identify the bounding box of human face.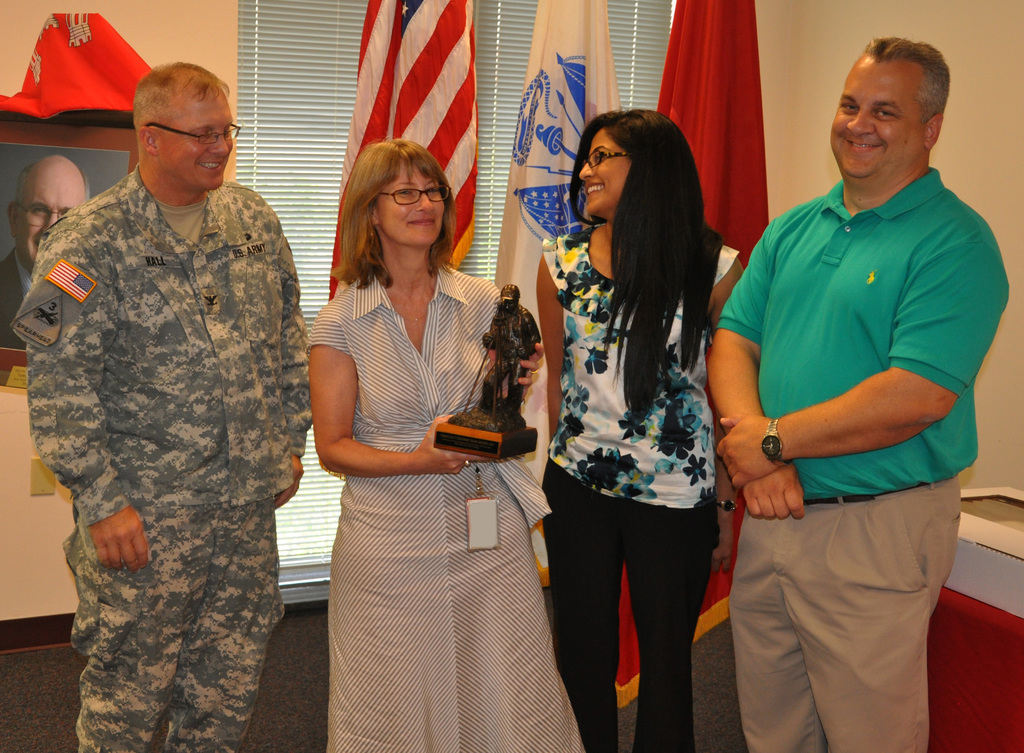
bbox=[150, 86, 230, 186].
